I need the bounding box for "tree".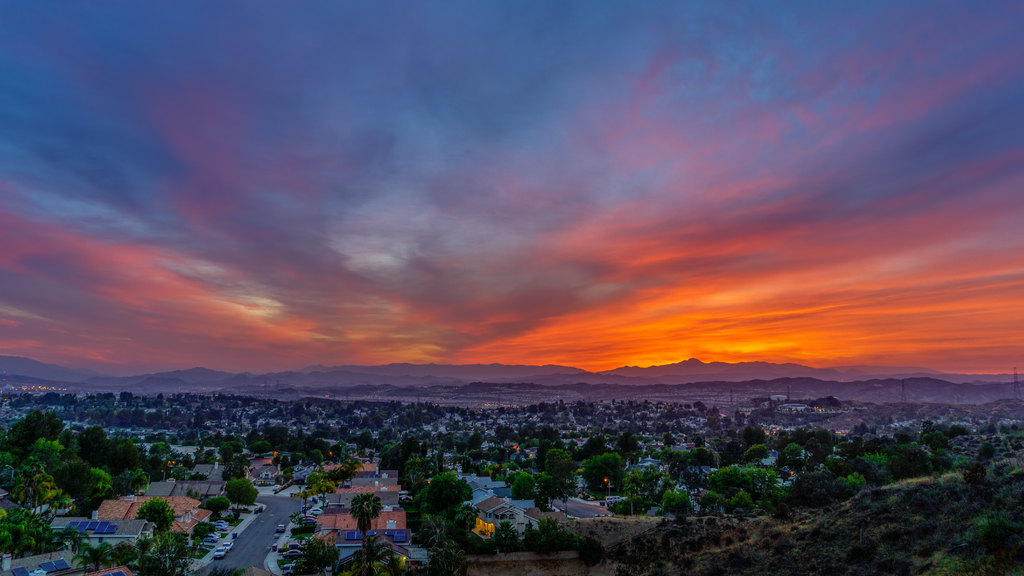
Here it is: rect(77, 543, 120, 570).
